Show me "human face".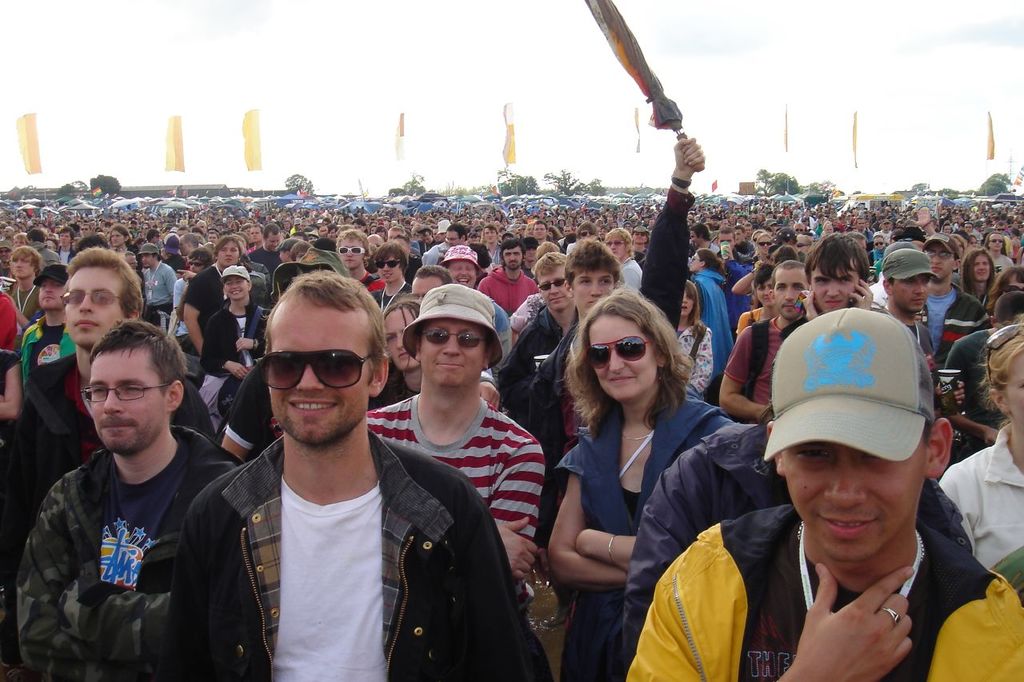
"human face" is here: select_region(215, 242, 238, 267).
